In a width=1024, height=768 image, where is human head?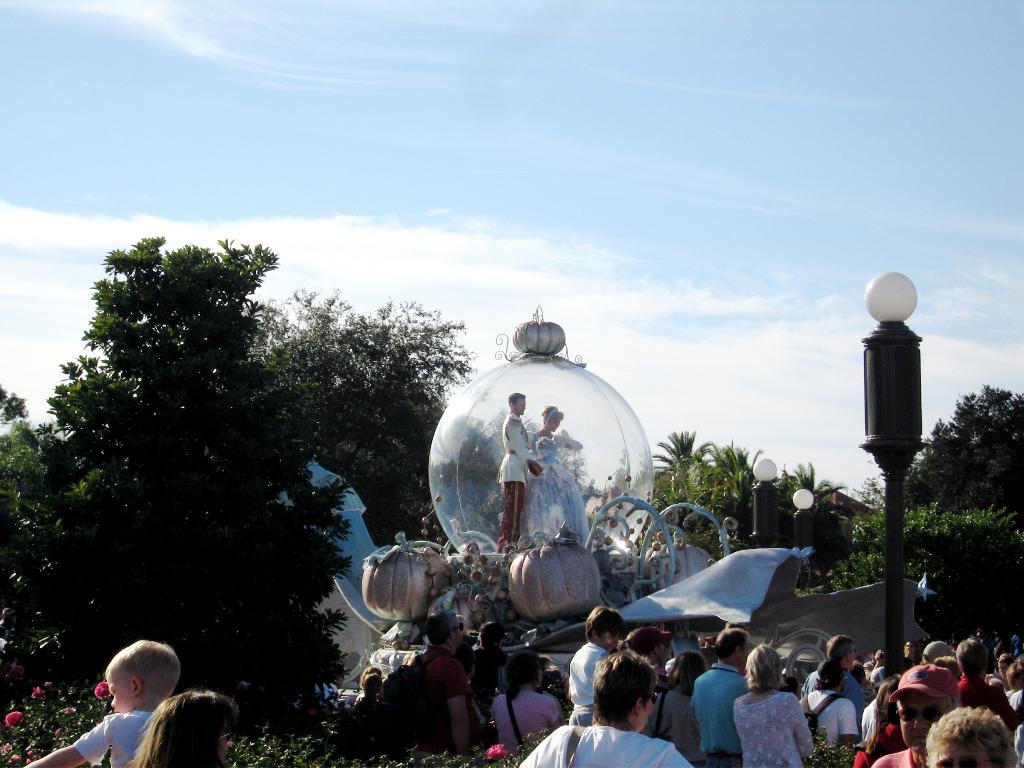
<region>508, 390, 526, 419</region>.
